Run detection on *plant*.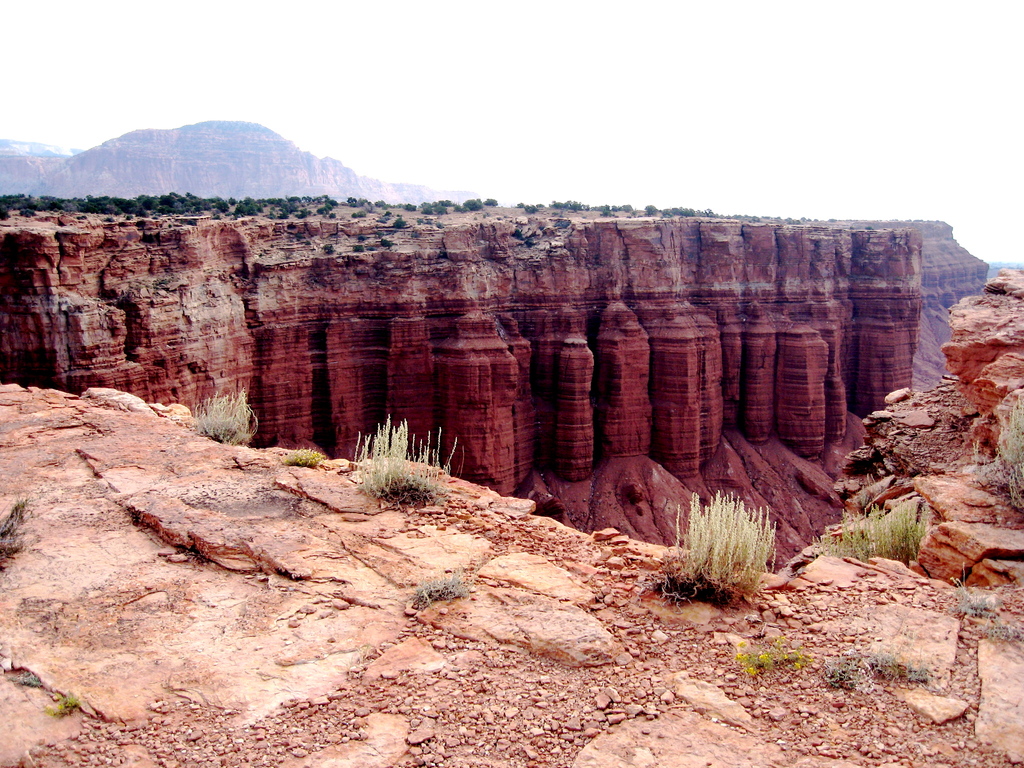
Result: (left=422, top=196, right=451, bottom=216).
